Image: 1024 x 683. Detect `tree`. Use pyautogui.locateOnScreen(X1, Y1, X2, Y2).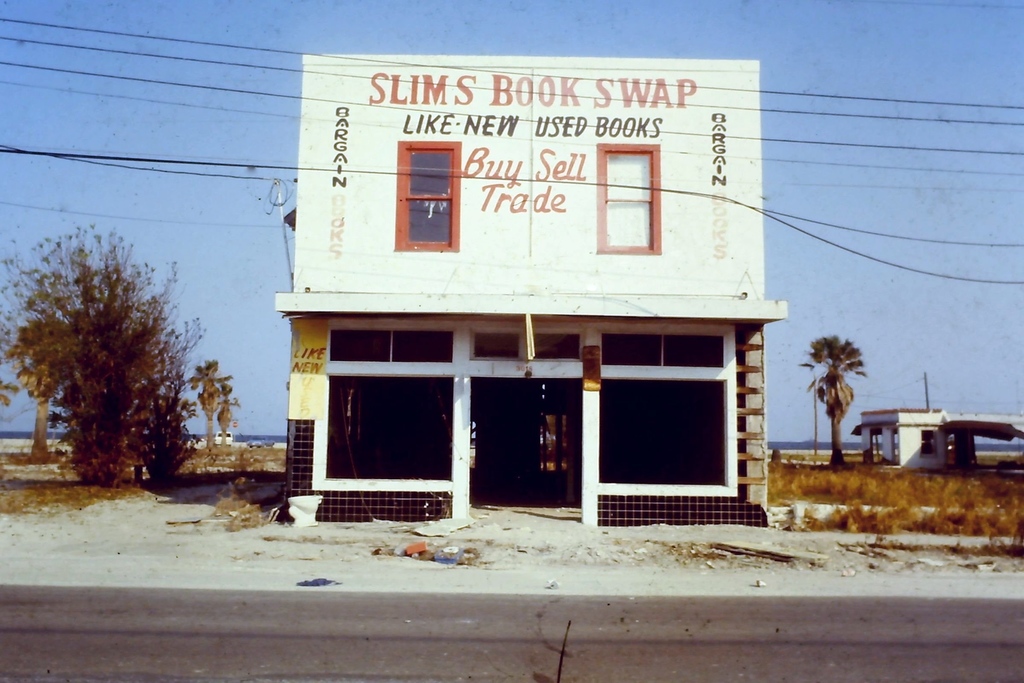
pyautogui.locateOnScreen(183, 358, 236, 449).
